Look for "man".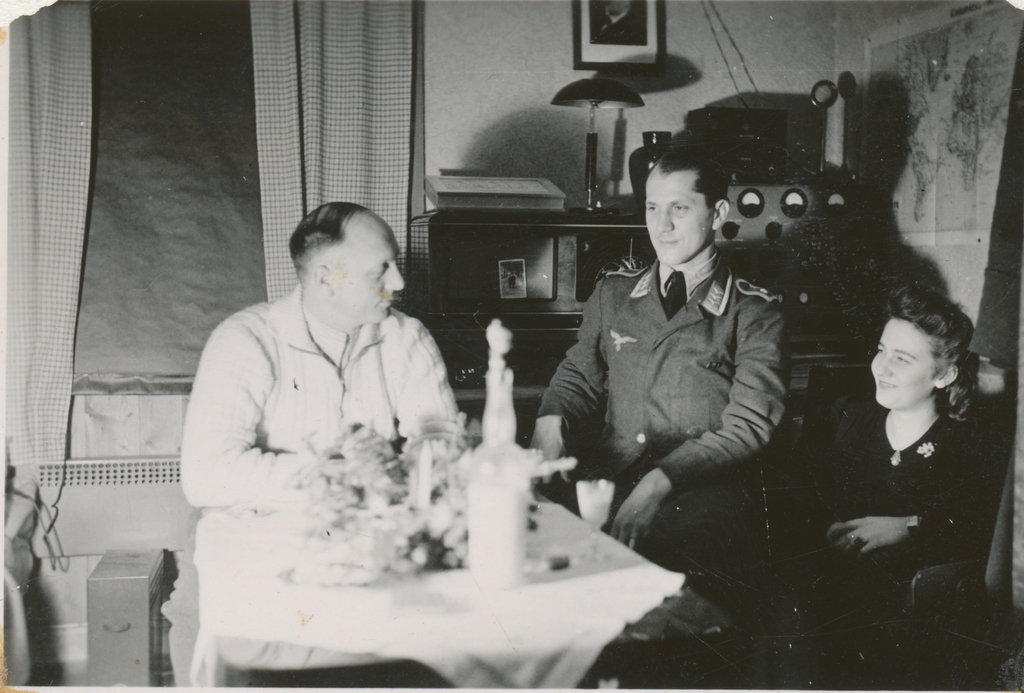
Found: bbox(178, 199, 456, 513).
